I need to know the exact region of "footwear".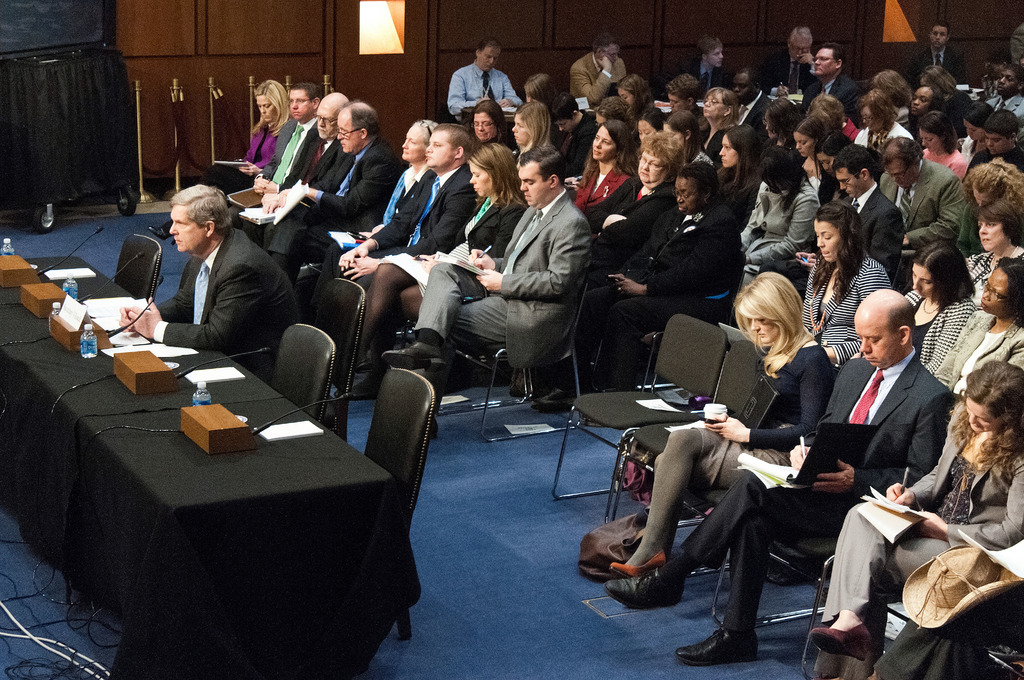
Region: x1=614 y1=551 x2=666 y2=577.
